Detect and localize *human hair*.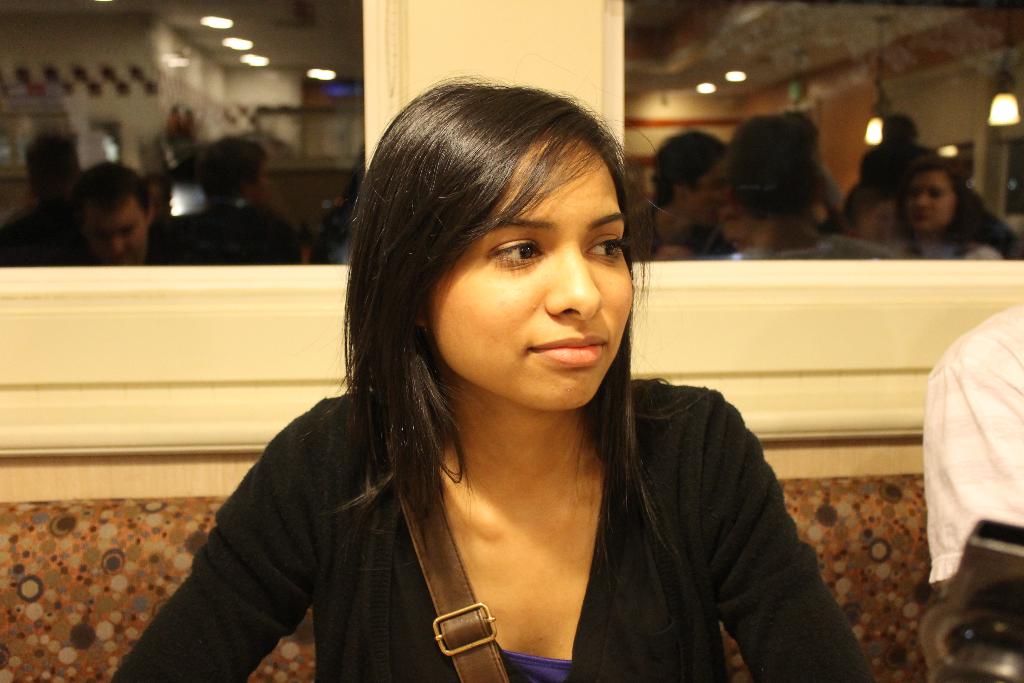
Localized at select_region(894, 153, 988, 251).
